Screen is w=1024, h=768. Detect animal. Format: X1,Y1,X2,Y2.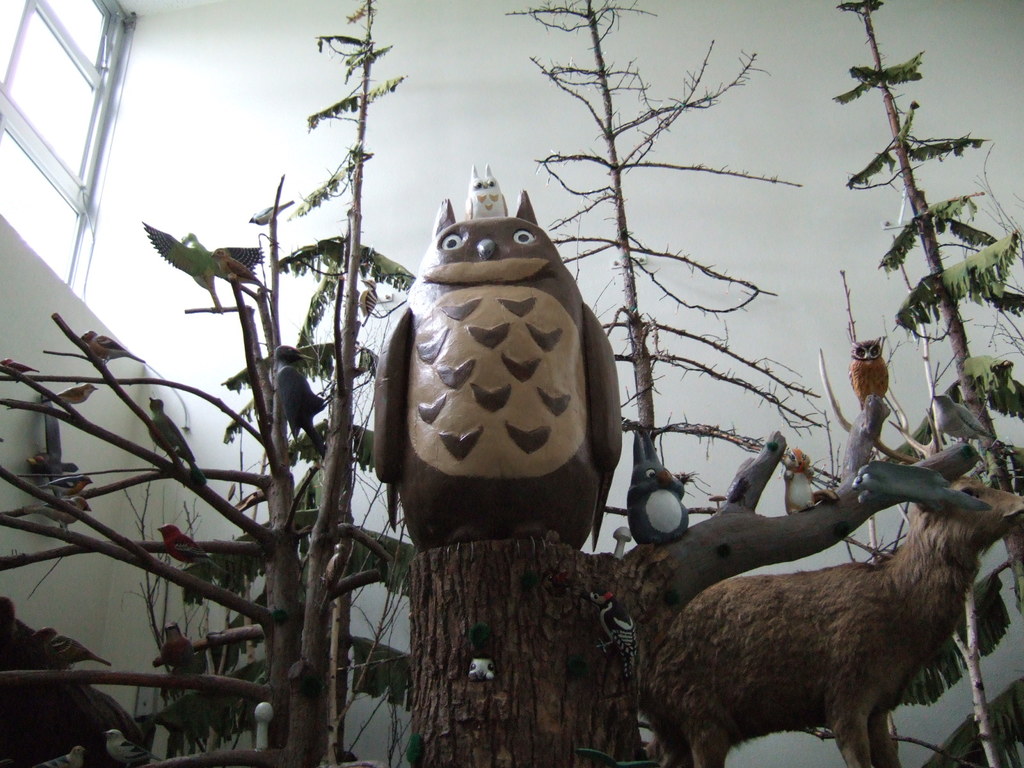
627,426,687,547.
